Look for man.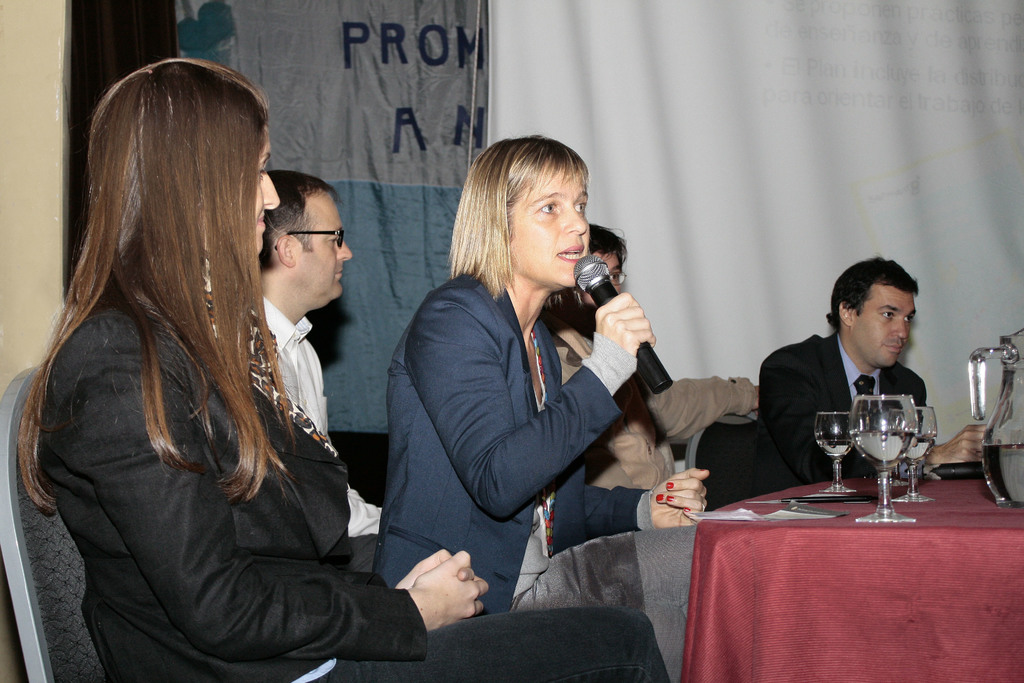
Found: select_region(744, 264, 1005, 502).
